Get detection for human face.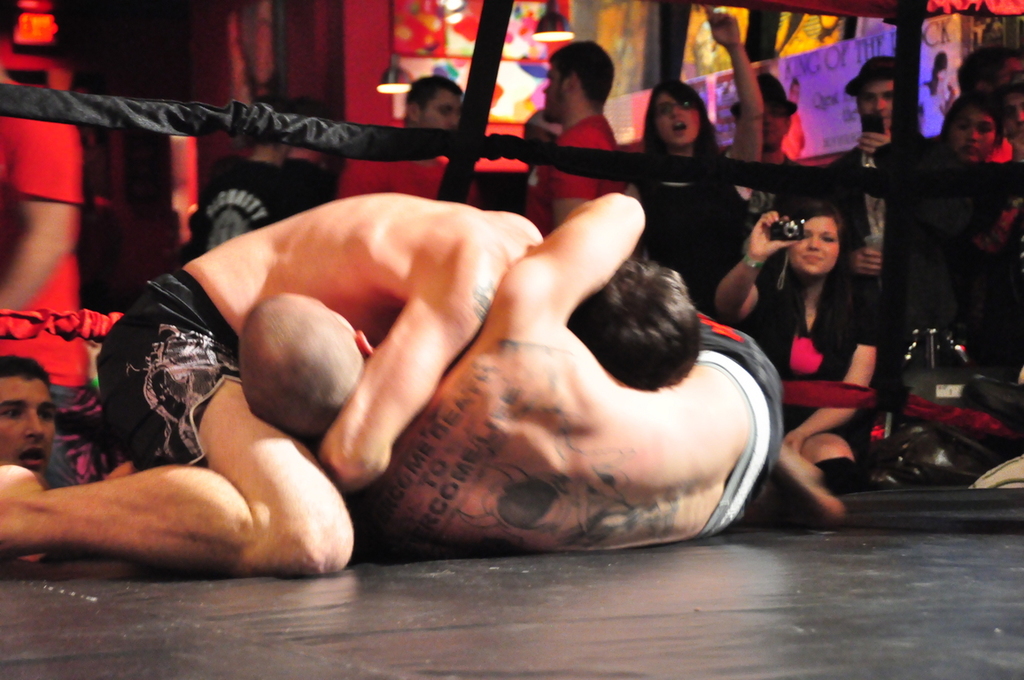
Detection: <bbox>857, 76, 895, 127</bbox>.
